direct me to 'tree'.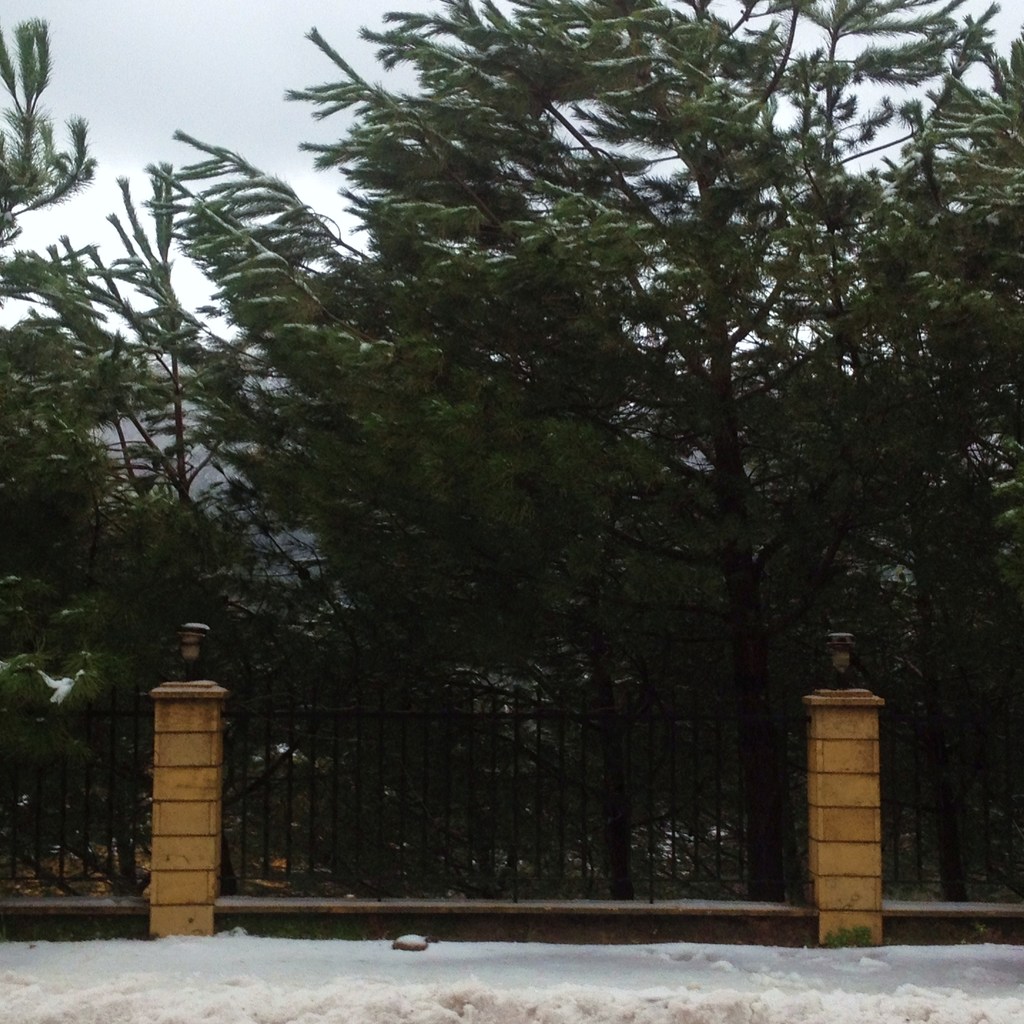
Direction: <region>79, 14, 1000, 925</region>.
